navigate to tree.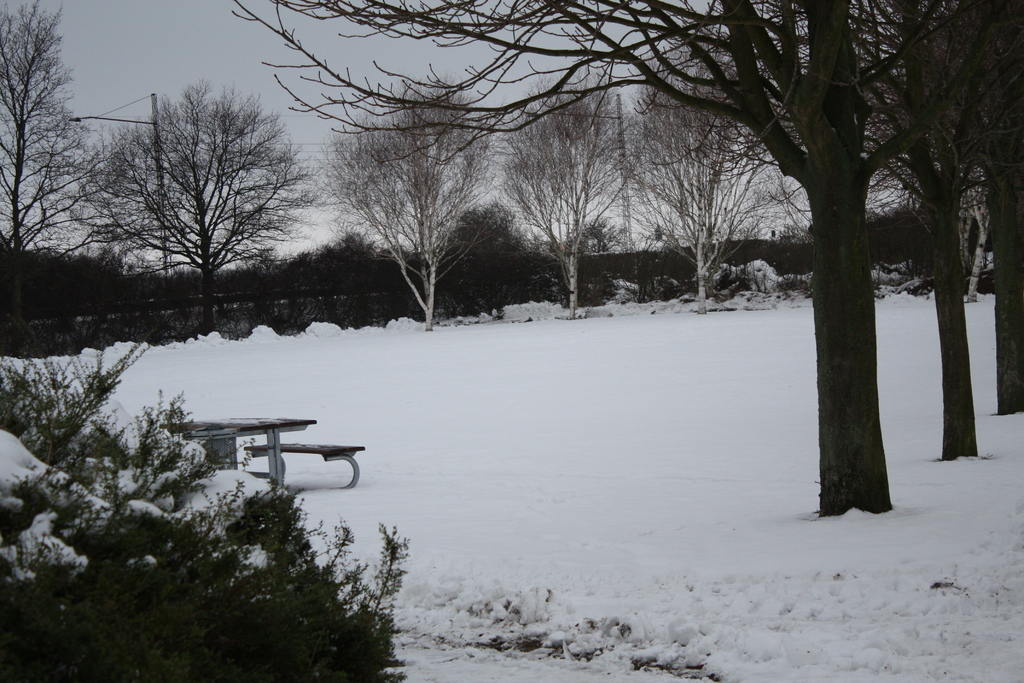
Navigation target: l=607, t=77, r=786, b=306.
